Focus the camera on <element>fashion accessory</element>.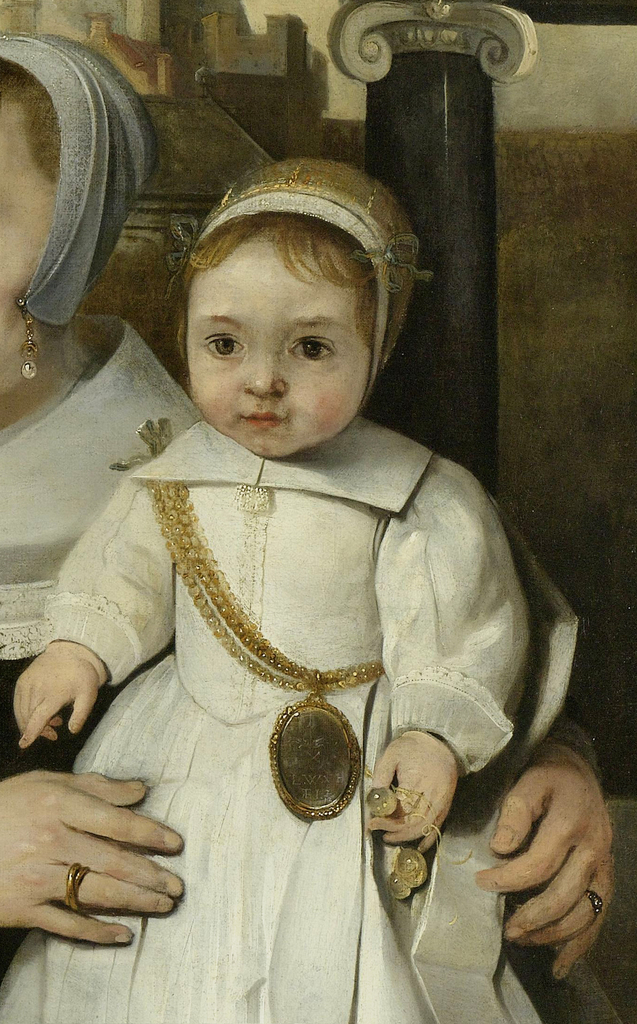
Focus region: region(58, 858, 92, 909).
